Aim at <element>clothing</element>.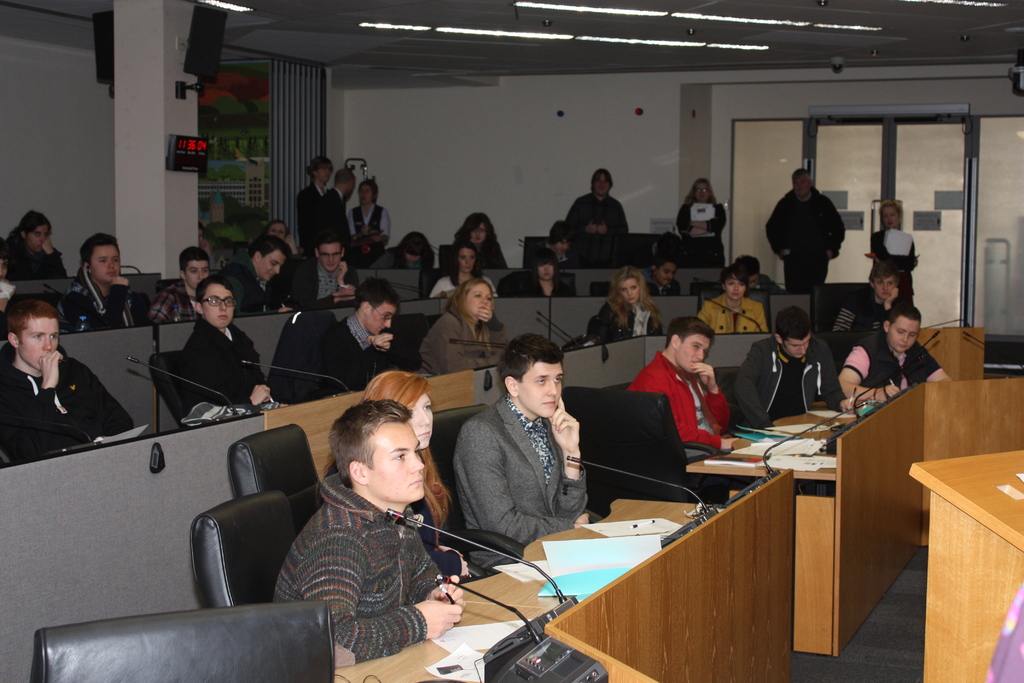
Aimed at 618:352:741:474.
